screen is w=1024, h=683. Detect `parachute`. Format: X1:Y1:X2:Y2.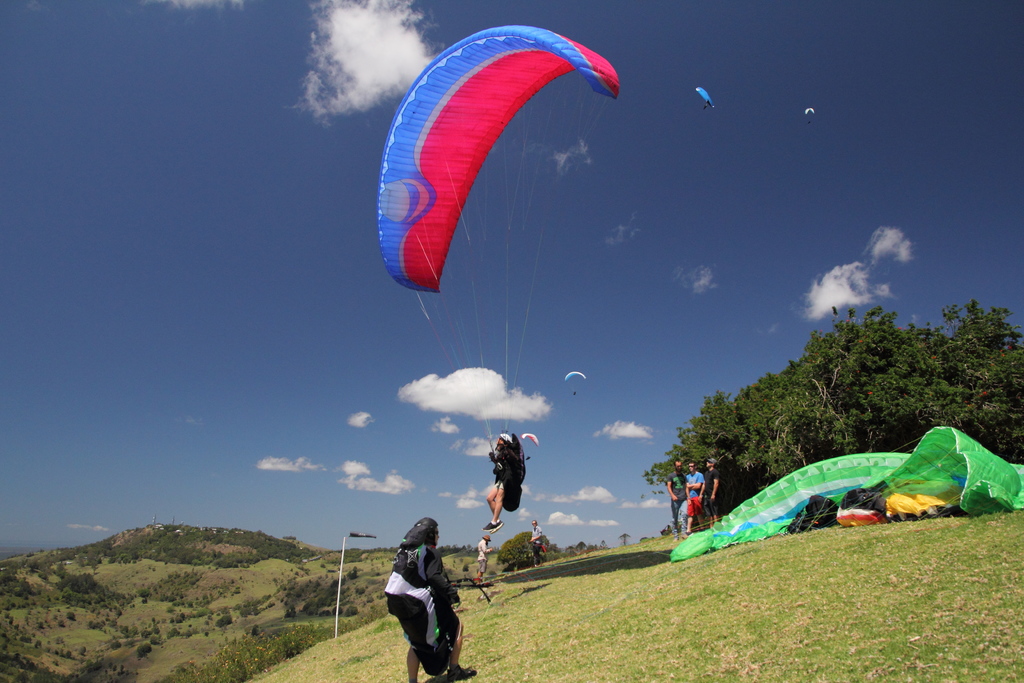
564:370:588:390.
